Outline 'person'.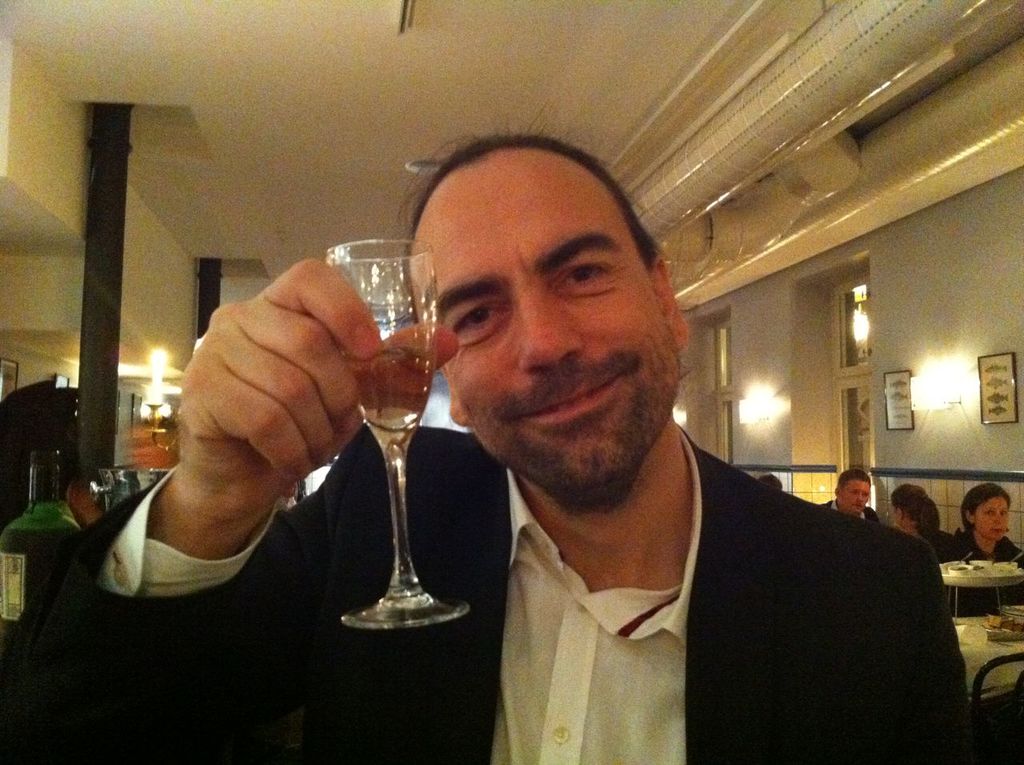
Outline: 0 100 993 764.
